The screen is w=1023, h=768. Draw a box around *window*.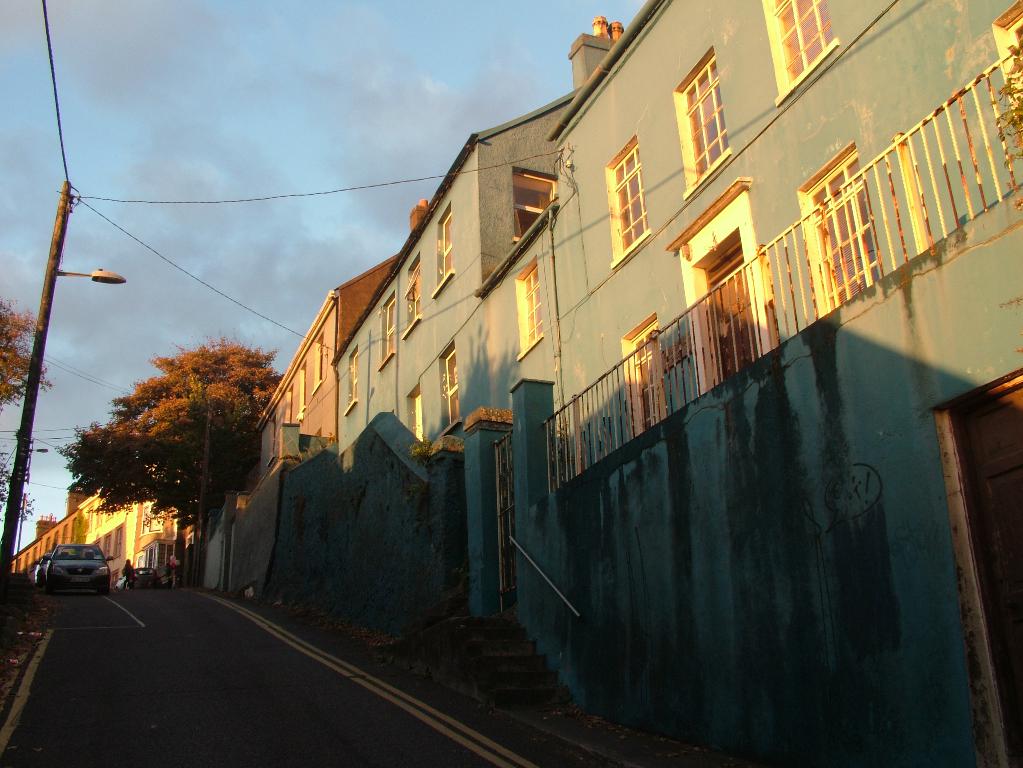
622/311/673/441.
